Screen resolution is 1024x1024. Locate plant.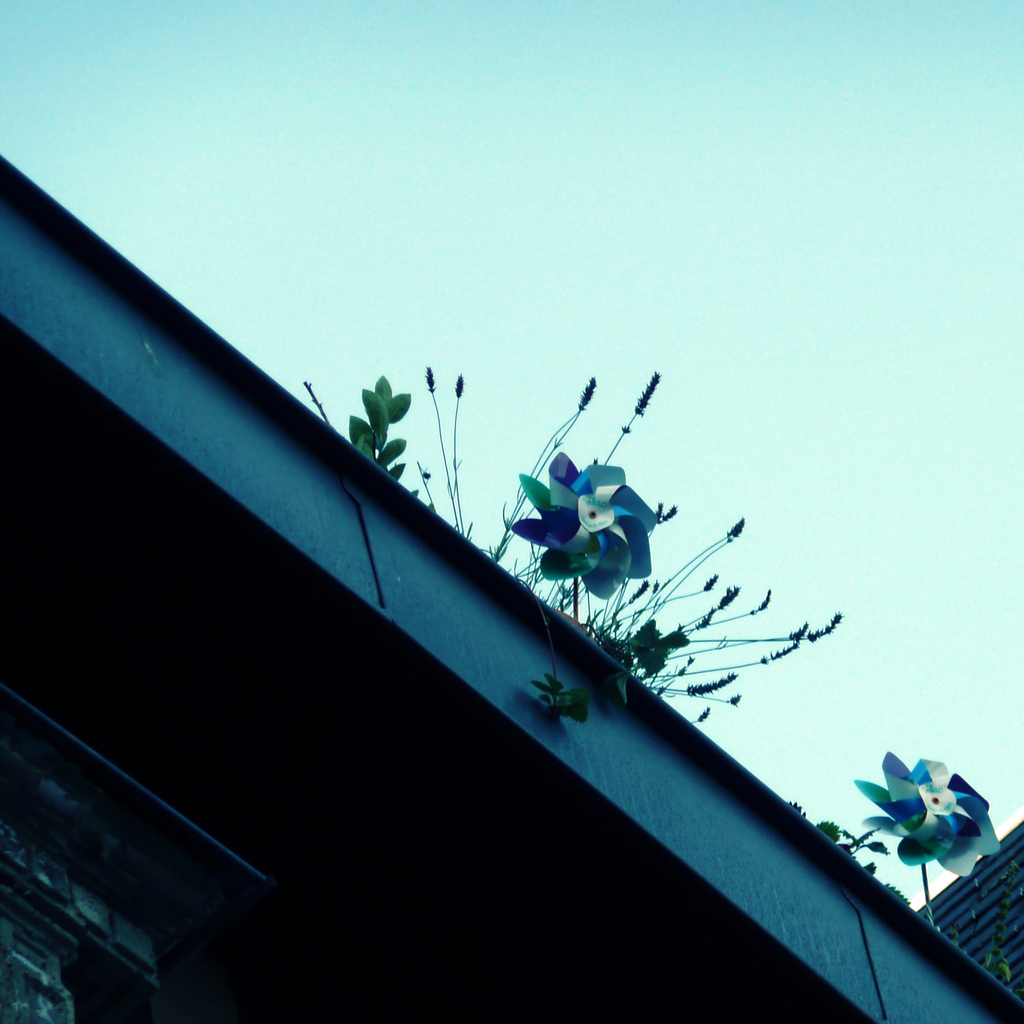
locate(305, 372, 846, 710).
